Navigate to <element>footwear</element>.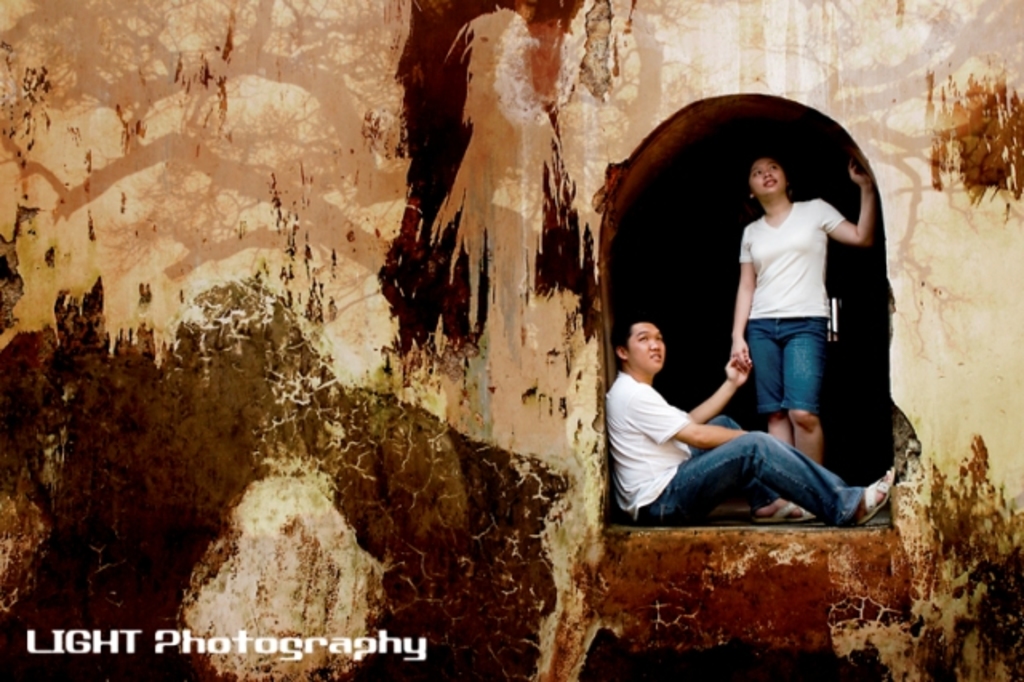
Navigation target: [749, 507, 810, 524].
